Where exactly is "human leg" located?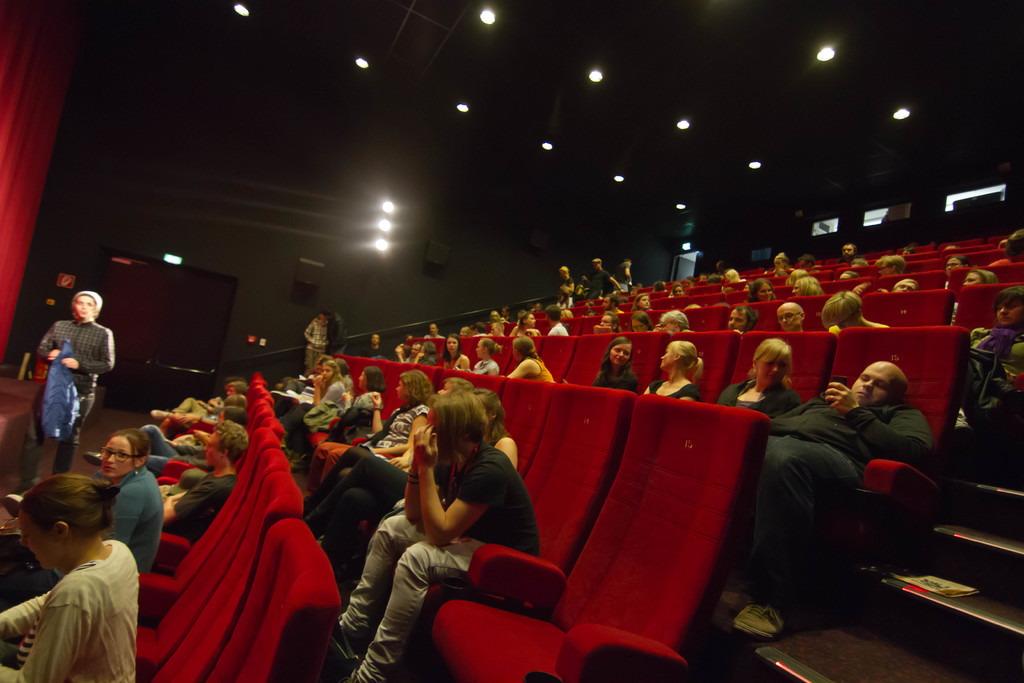
Its bounding box is l=20, t=389, r=48, b=488.
